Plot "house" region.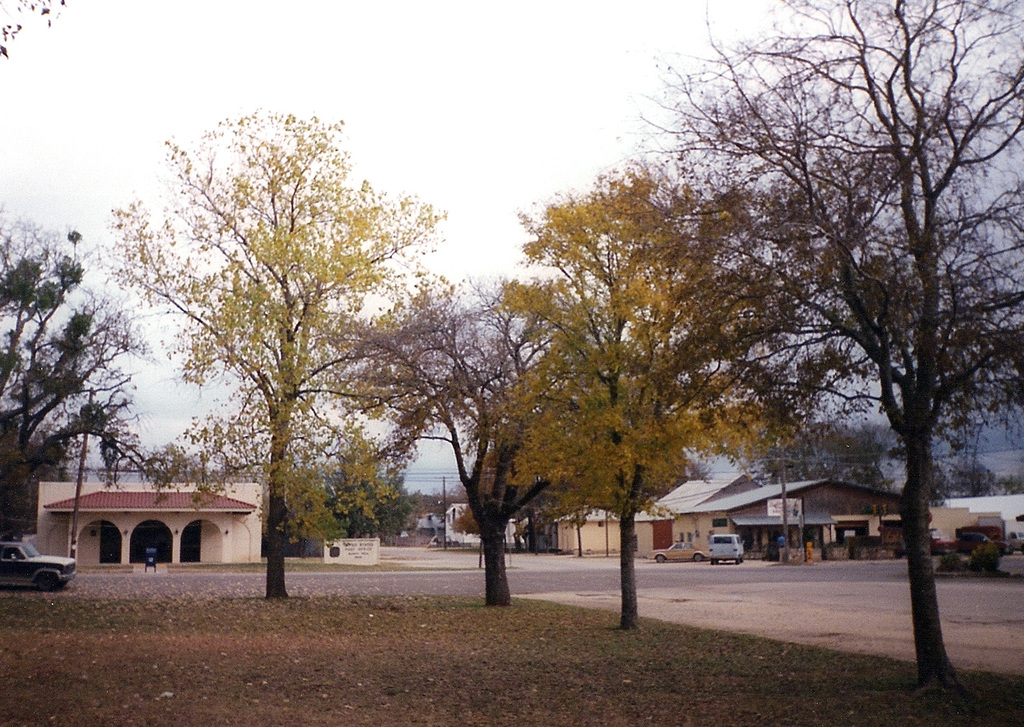
Plotted at {"left": 32, "top": 480, "right": 265, "bottom": 577}.
